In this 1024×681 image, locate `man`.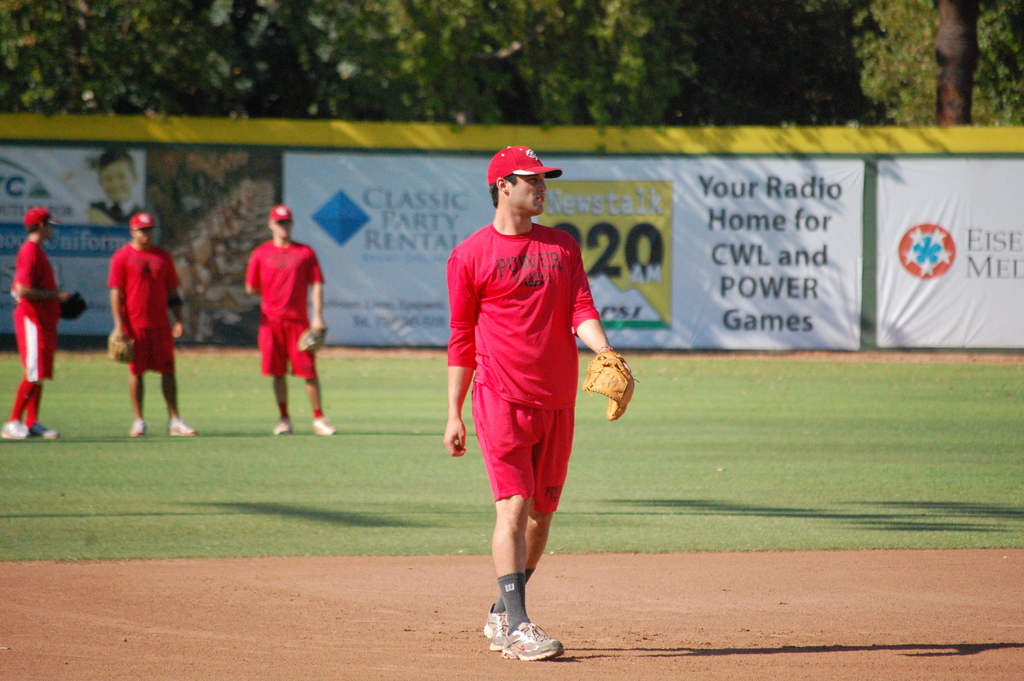
Bounding box: <bbox>243, 201, 341, 437</bbox>.
